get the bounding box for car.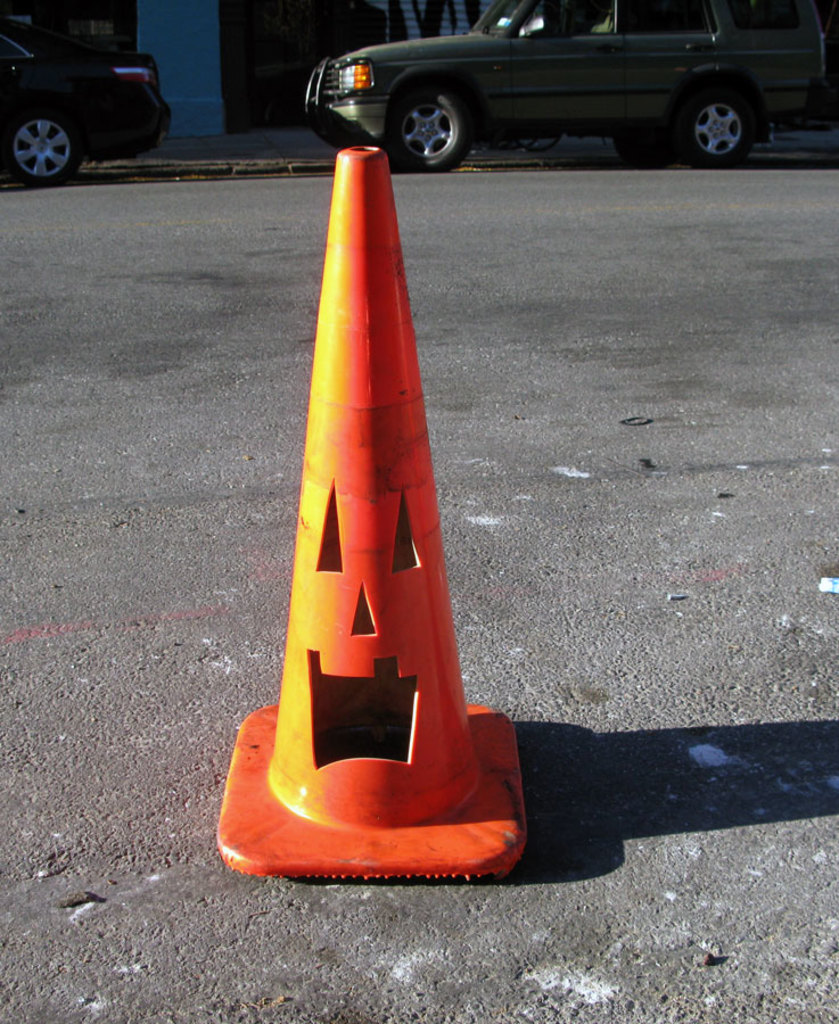
{"x1": 0, "y1": 9, "x2": 171, "y2": 187}.
